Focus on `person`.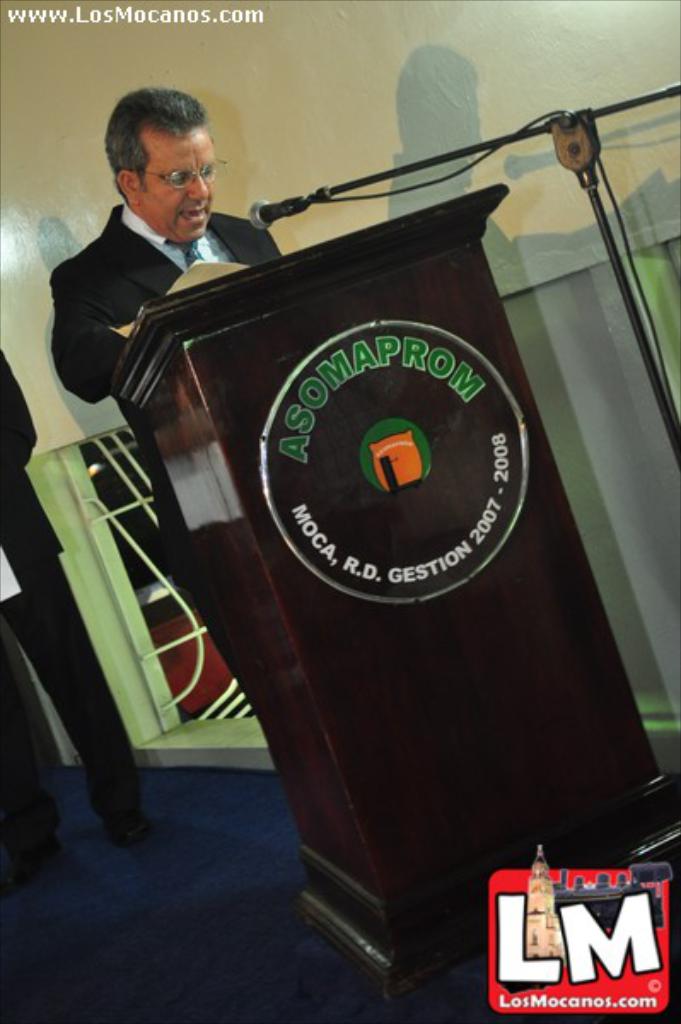
Focused at 34,65,241,507.
